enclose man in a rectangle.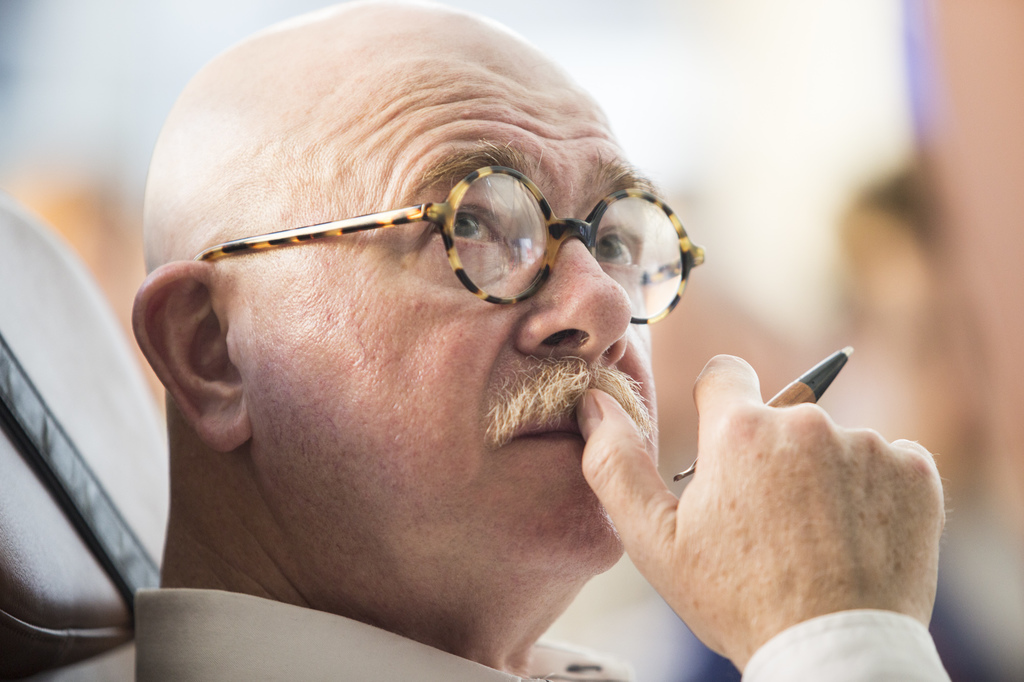
bbox=[131, 0, 954, 681].
